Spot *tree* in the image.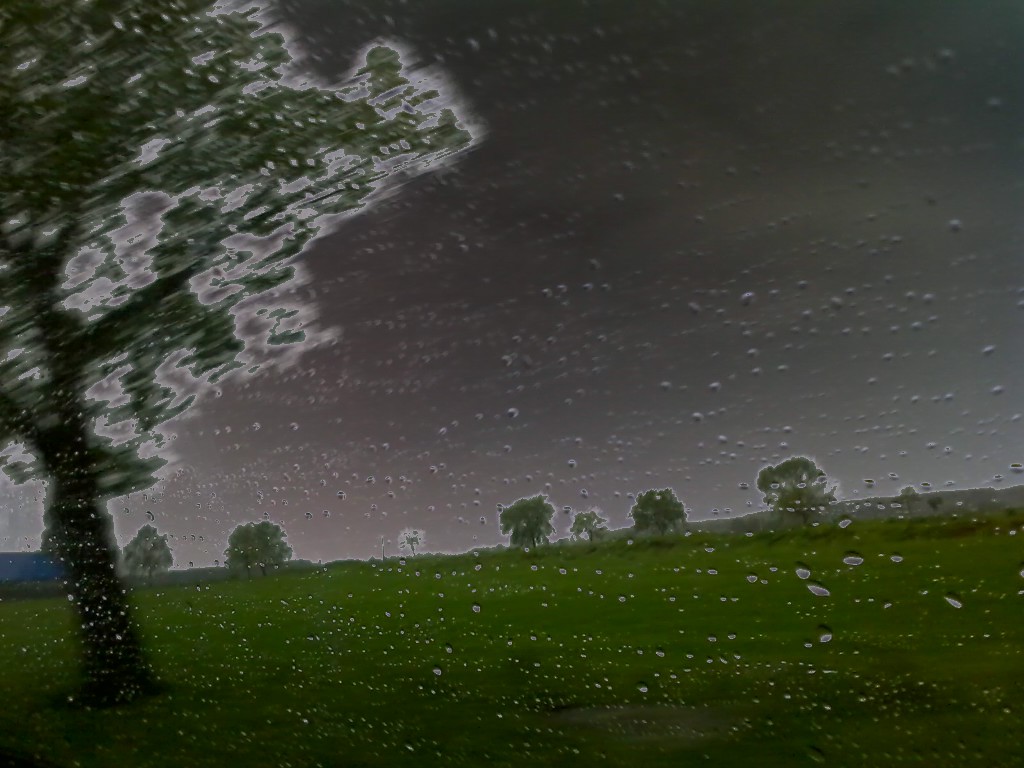
*tree* found at left=898, top=489, right=917, bottom=520.
